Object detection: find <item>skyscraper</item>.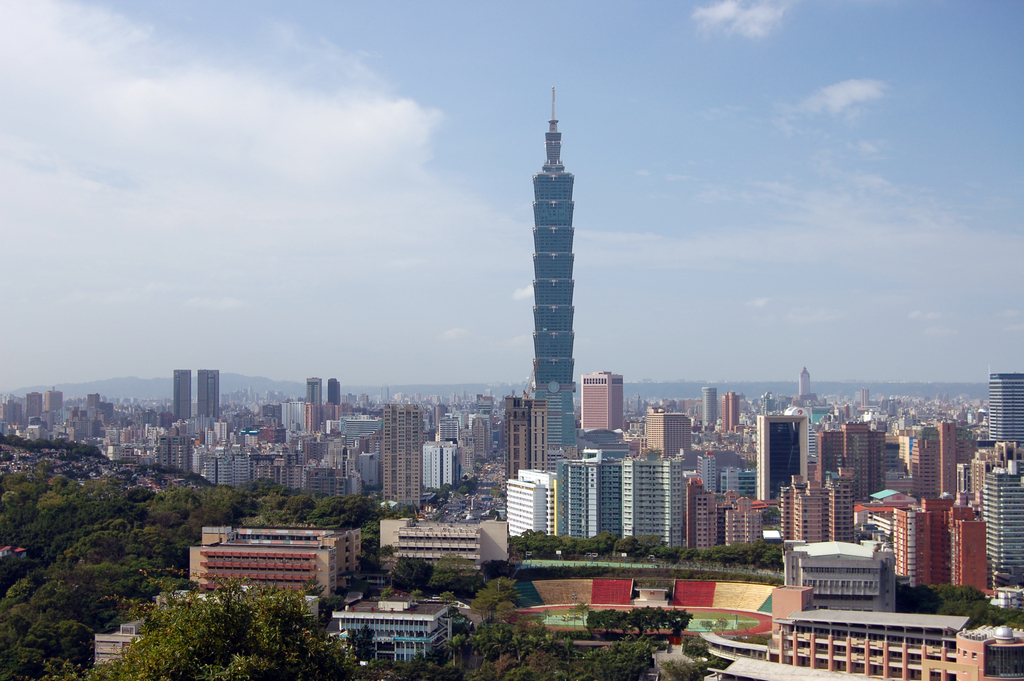
region(325, 377, 341, 402).
